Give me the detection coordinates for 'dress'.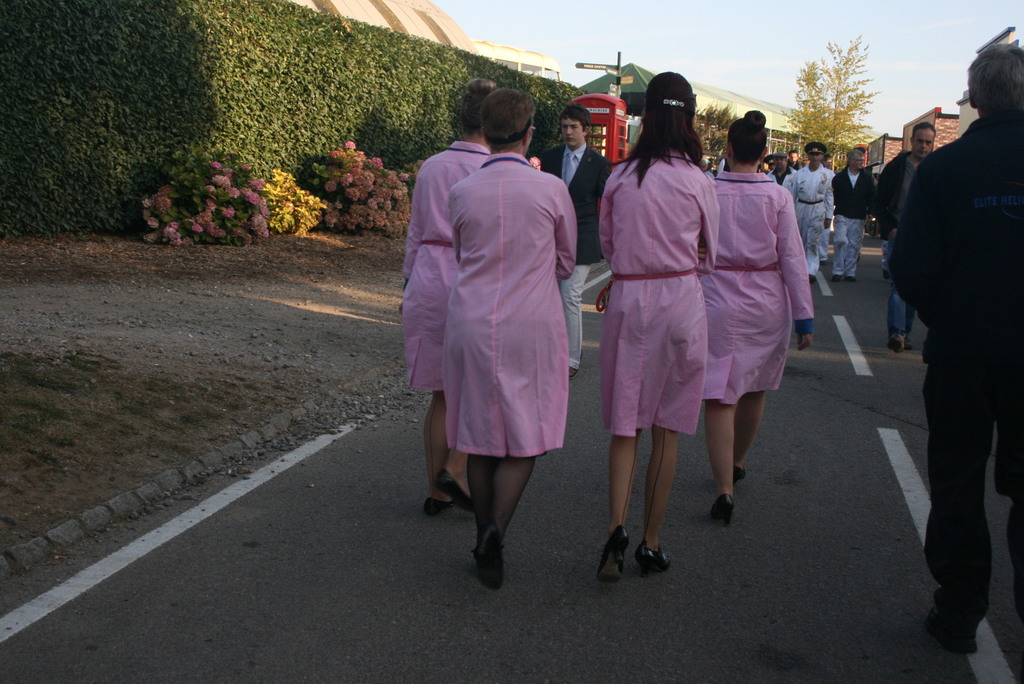
593/152/719/436.
